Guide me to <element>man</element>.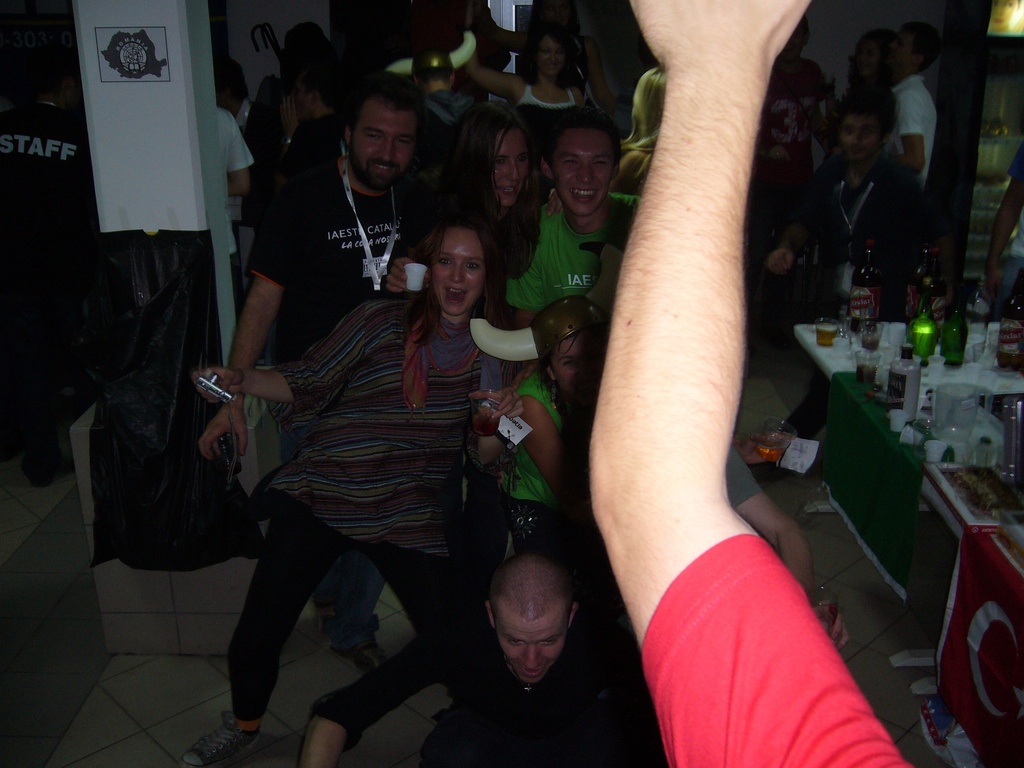
Guidance: (0, 66, 89, 490).
